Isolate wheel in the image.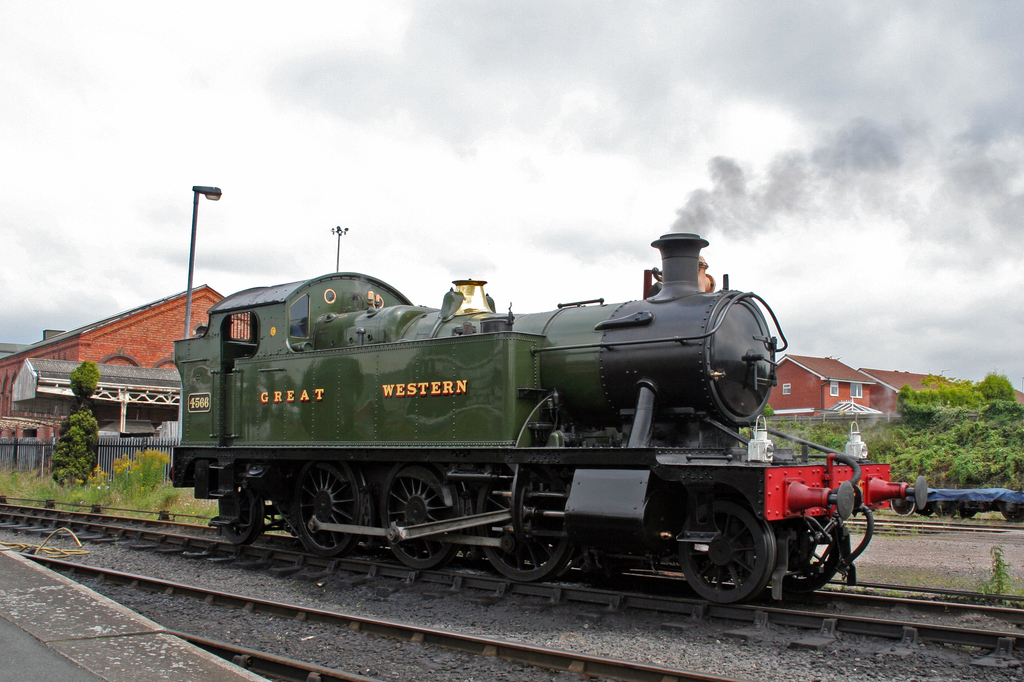
Isolated region: 382:463:462:570.
